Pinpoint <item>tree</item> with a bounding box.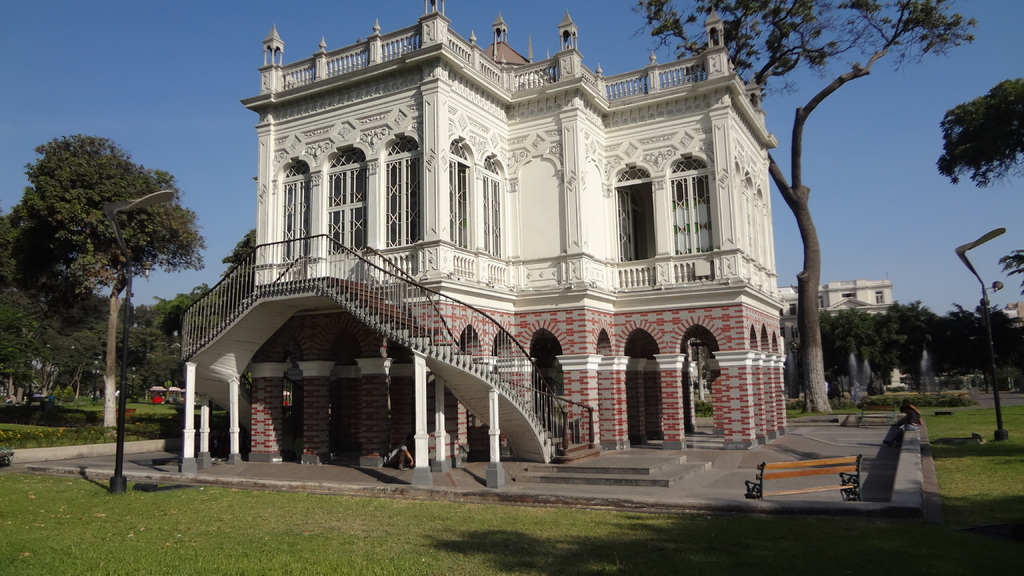
798, 304, 898, 394.
